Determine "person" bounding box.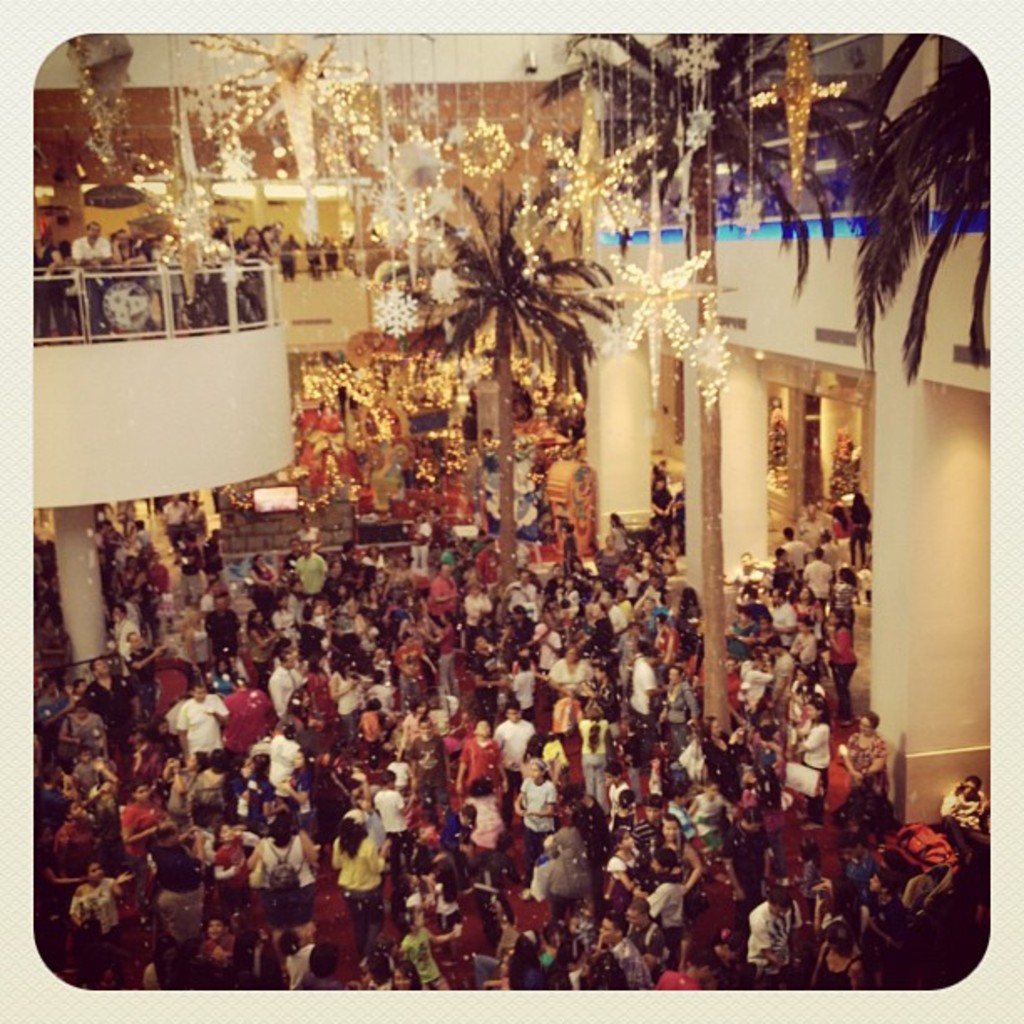
Determined: locate(944, 766, 980, 822).
